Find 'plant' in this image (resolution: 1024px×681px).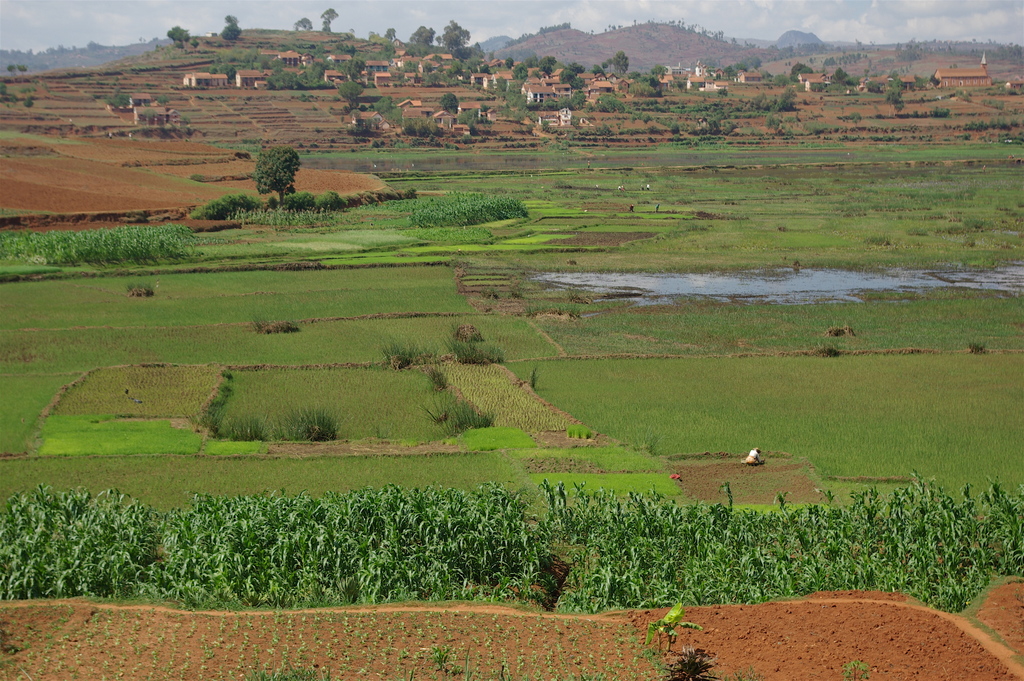
{"left": 239, "top": 661, "right": 337, "bottom": 679}.
